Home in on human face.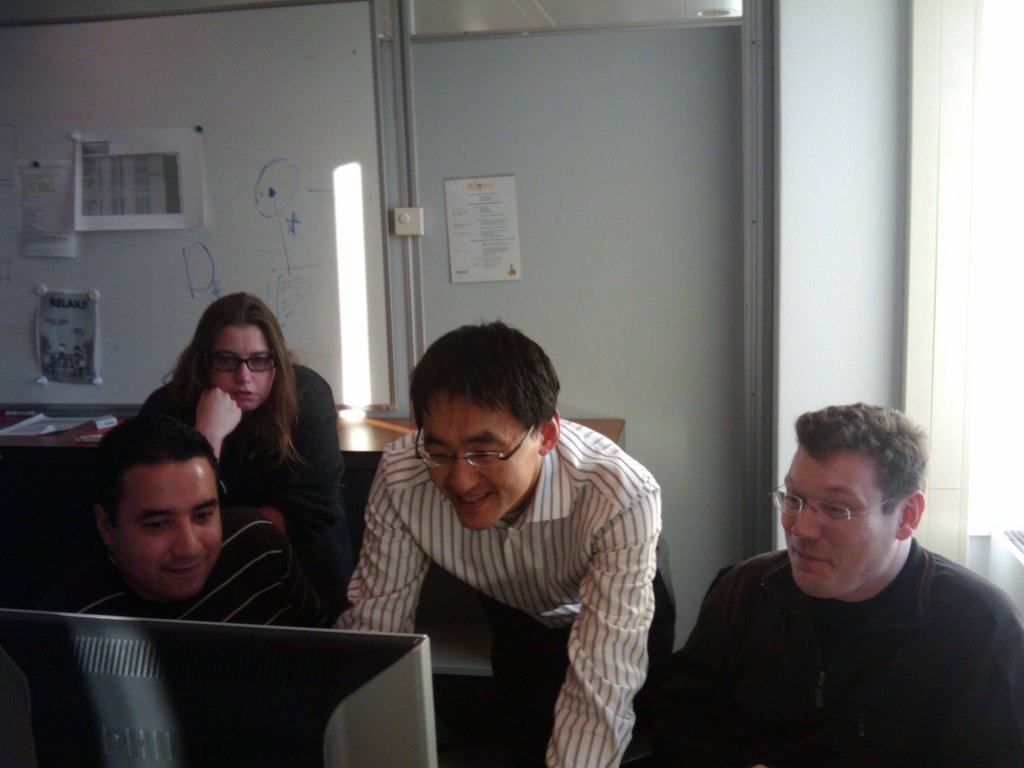
Homed in at <bbox>422, 383, 552, 543</bbox>.
